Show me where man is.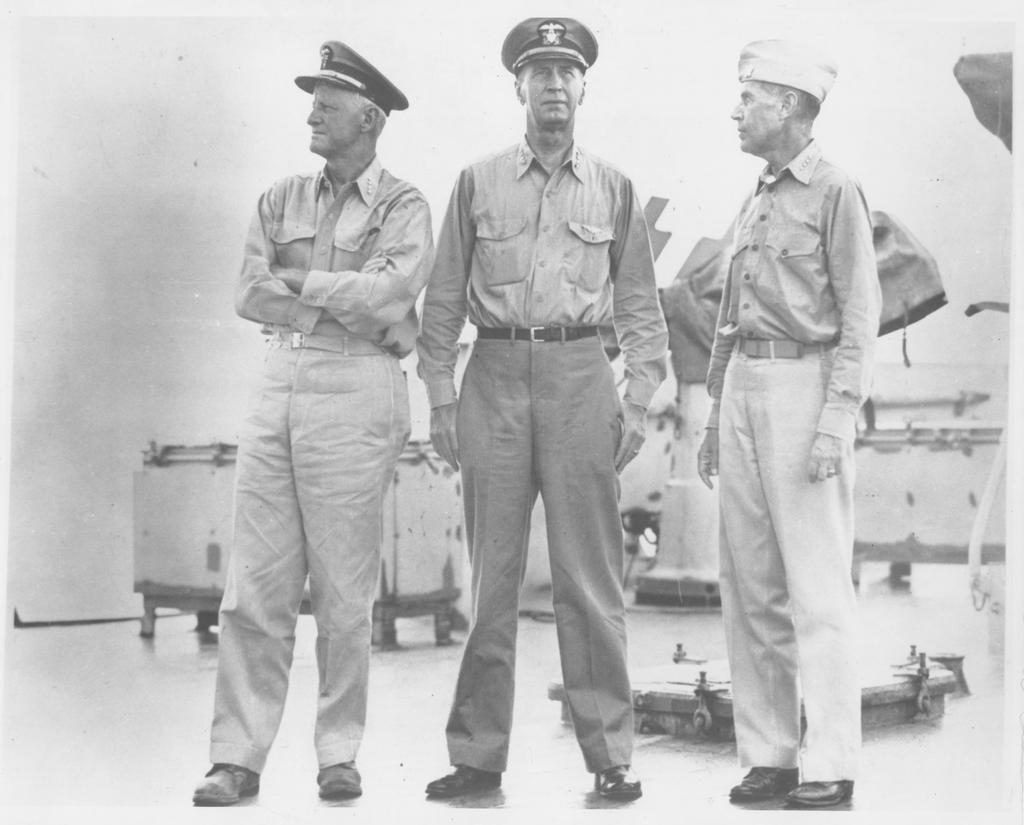
man is at (left=190, top=32, right=435, bottom=806).
